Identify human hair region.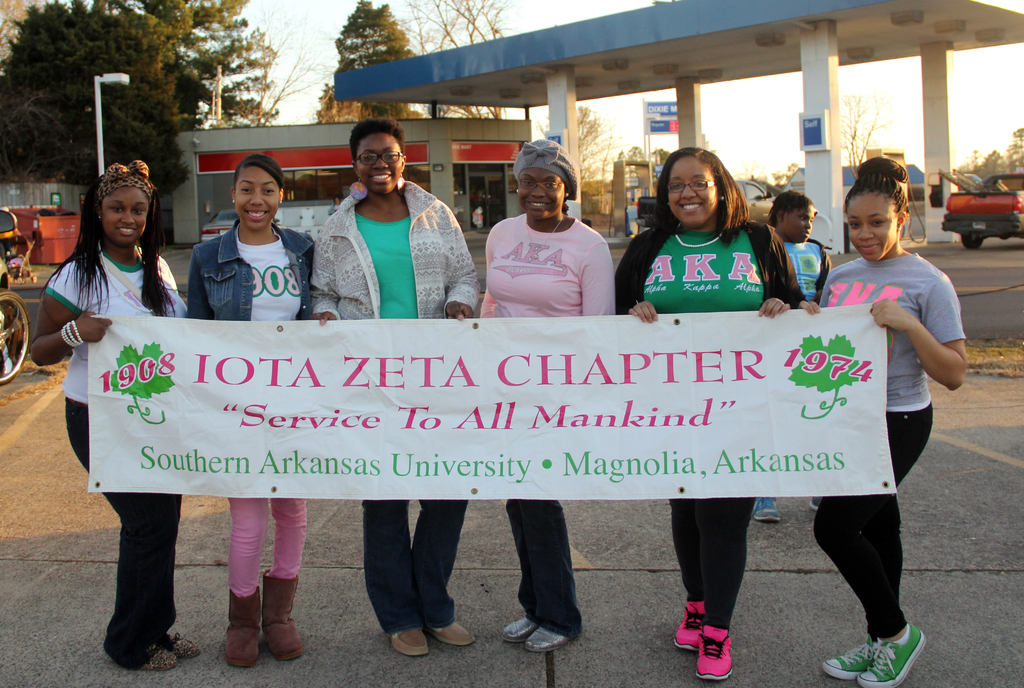
Region: [x1=657, y1=145, x2=746, y2=233].
